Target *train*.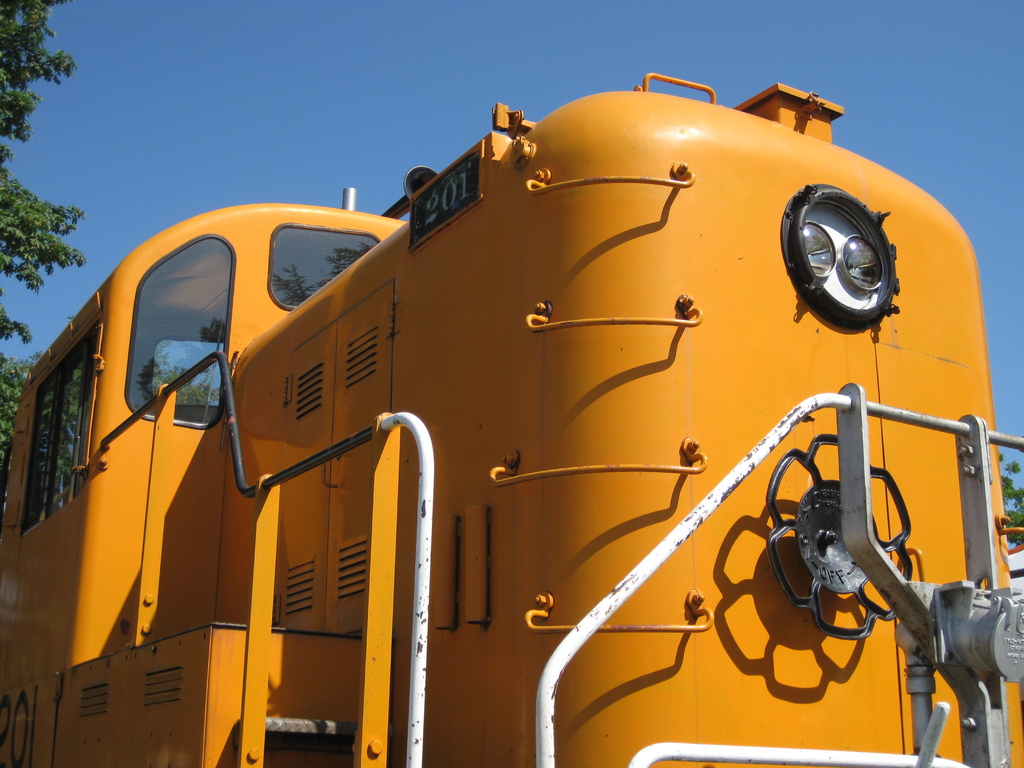
Target region: BBox(0, 74, 1023, 767).
